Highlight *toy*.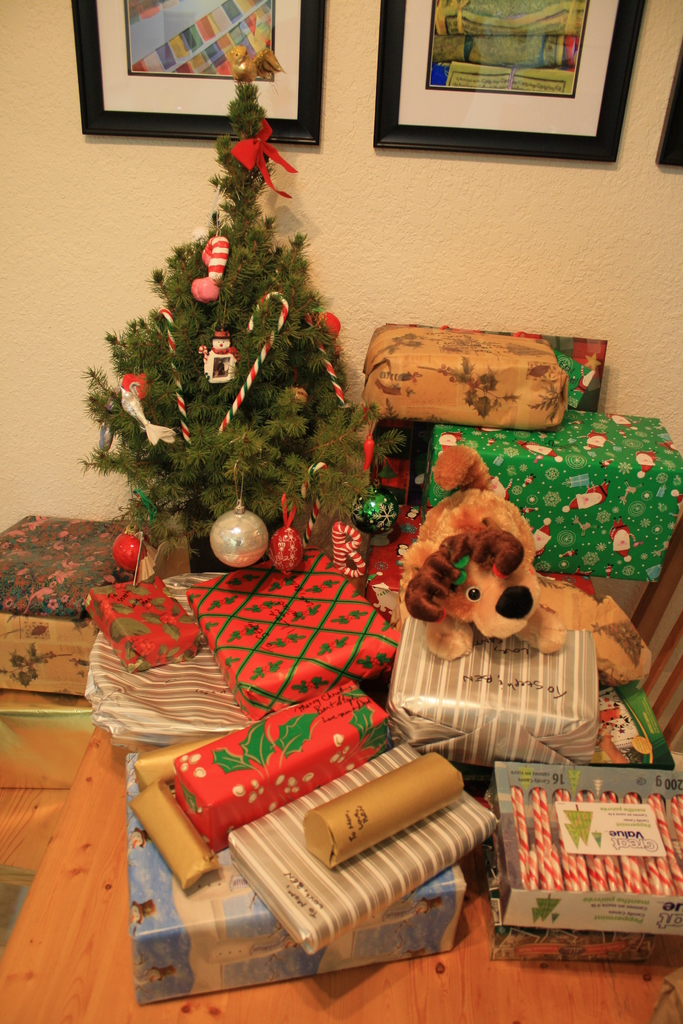
Highlighted region: region(595, 685, 682, 764).
